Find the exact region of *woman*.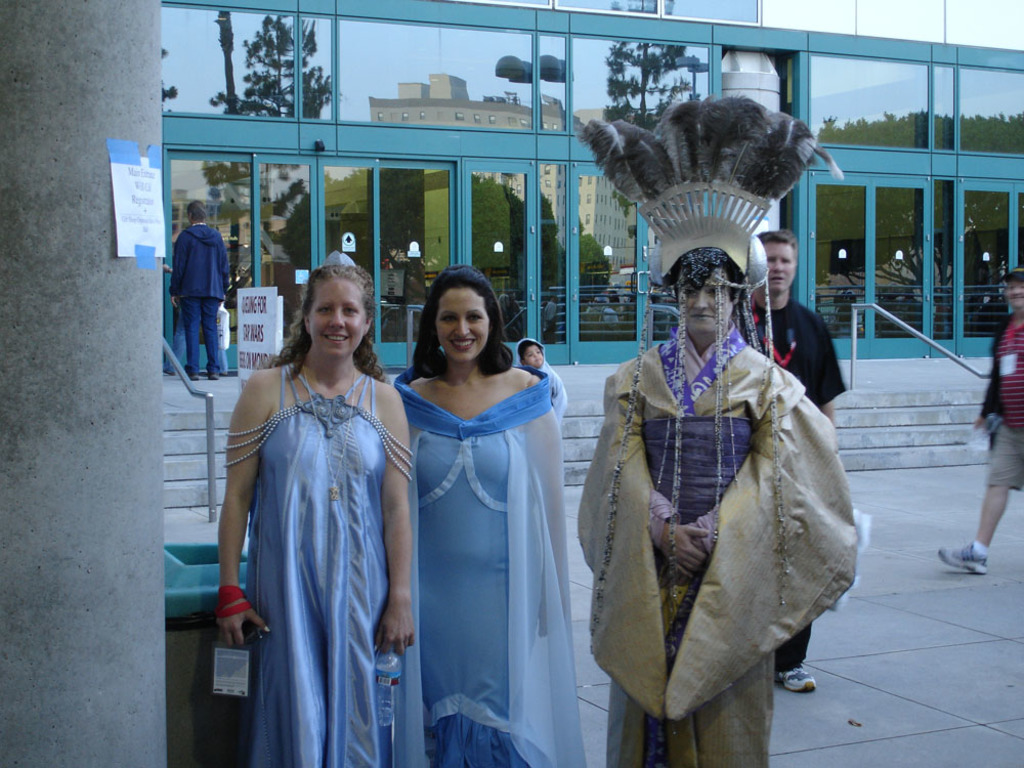
Exact region: 378:268:600:767.
